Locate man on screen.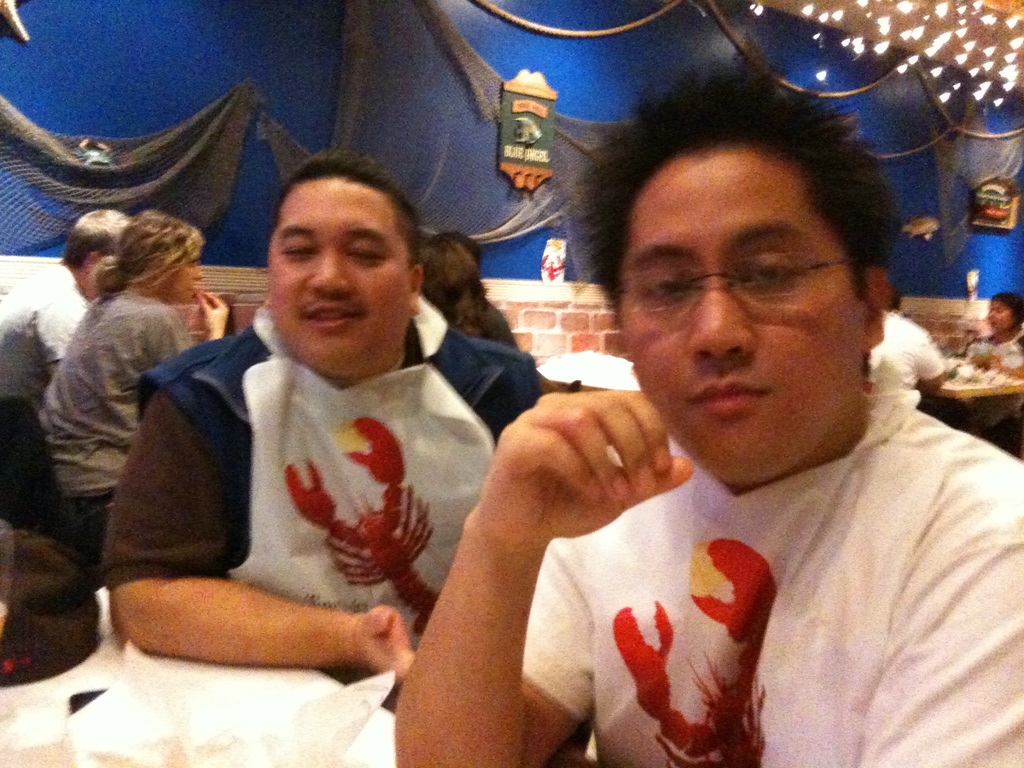
On screen at 102, 147, 541, 698.
